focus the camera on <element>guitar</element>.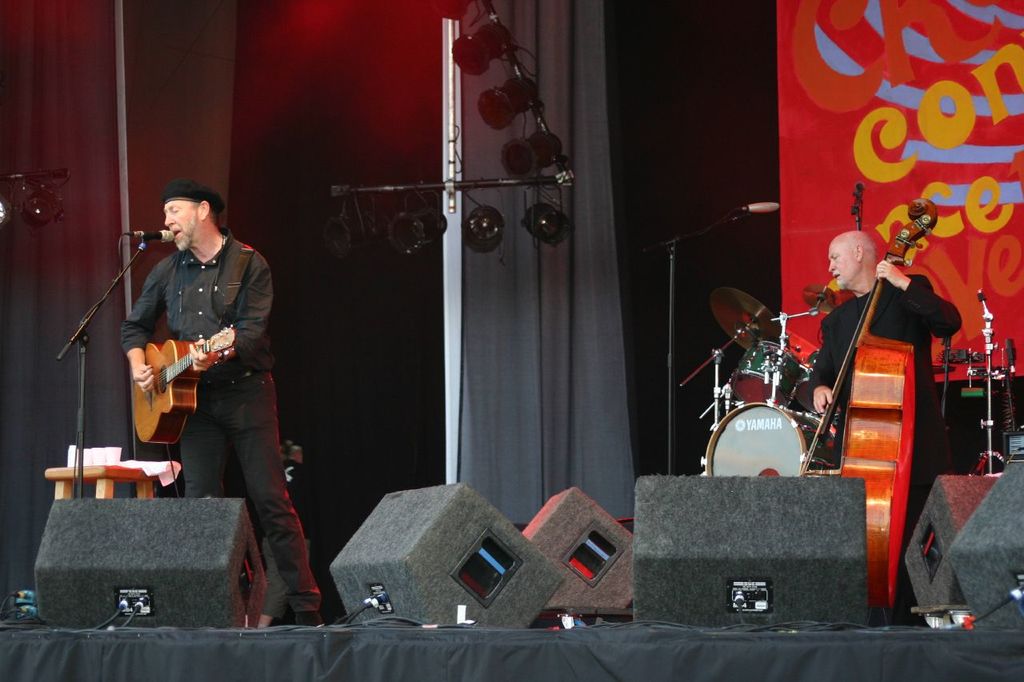
Focus region: x1=127 y1=326 x2=239 y2=449.
